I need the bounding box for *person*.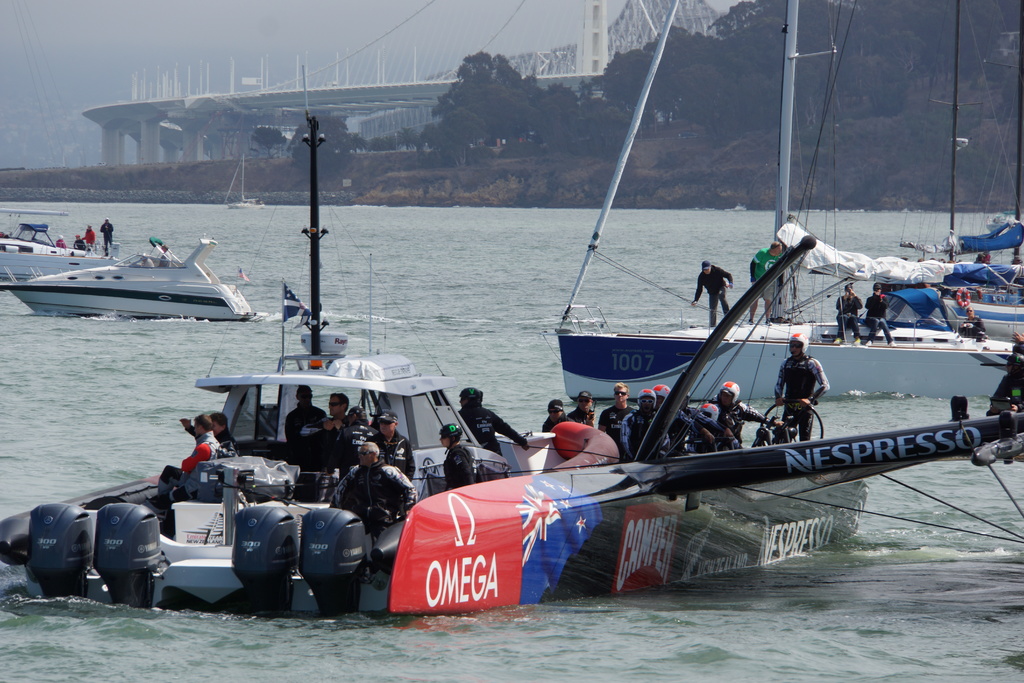
Here it is: bbox=[958, 301, 988, 346].
